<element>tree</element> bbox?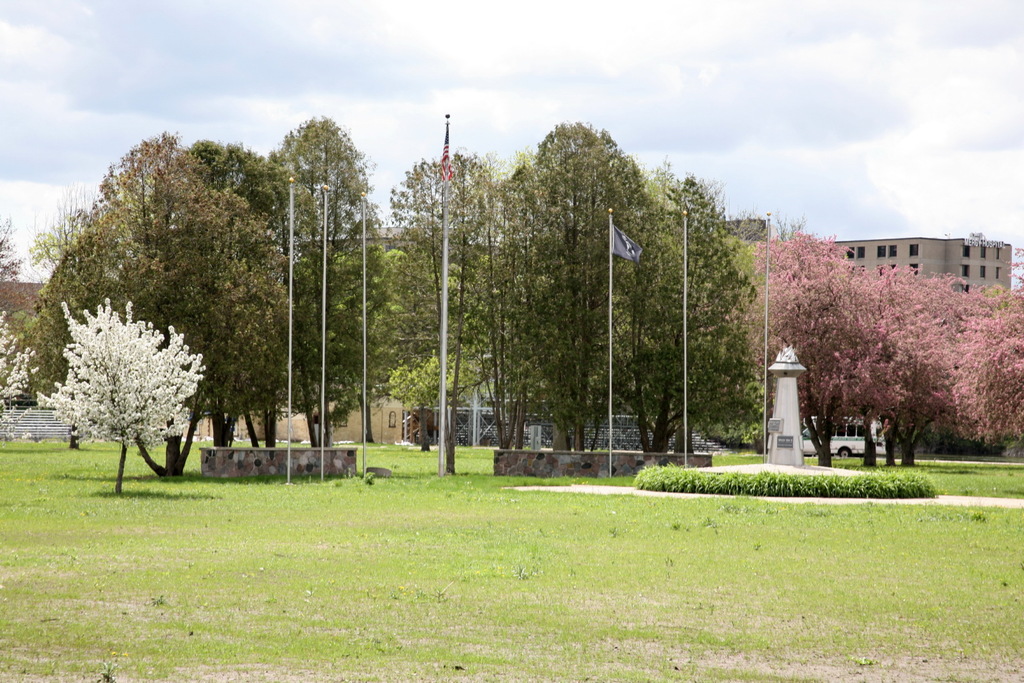
262,106,404,454
